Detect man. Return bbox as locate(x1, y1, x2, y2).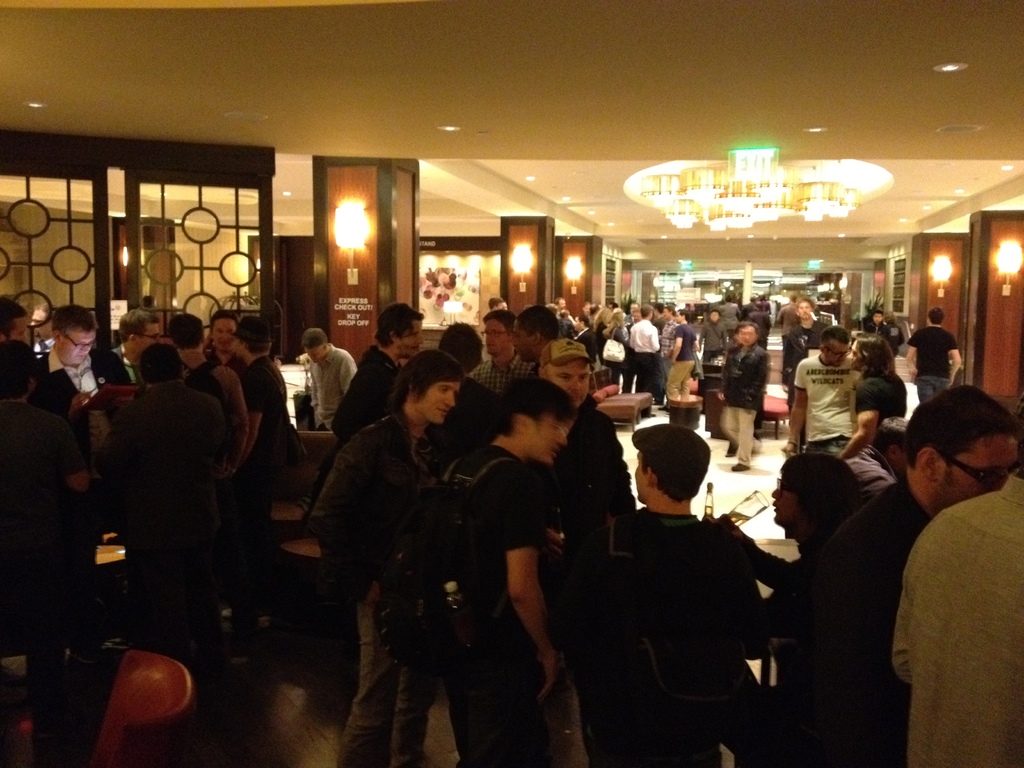
locate(311, 347, 465, 767).
